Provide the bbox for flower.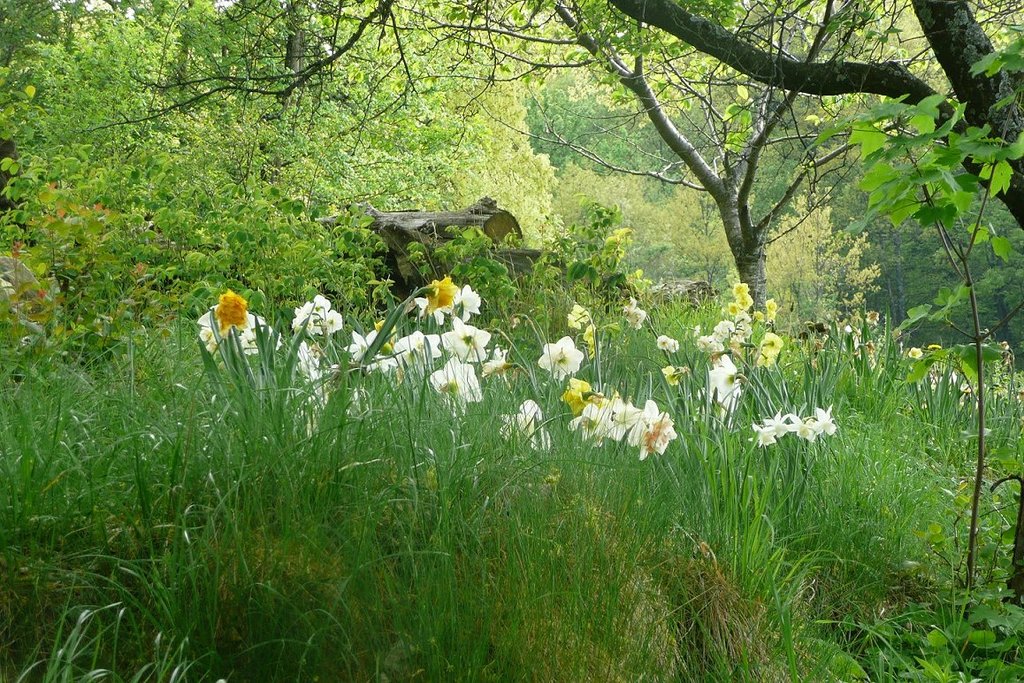
box(906, 343, 928, 364).
